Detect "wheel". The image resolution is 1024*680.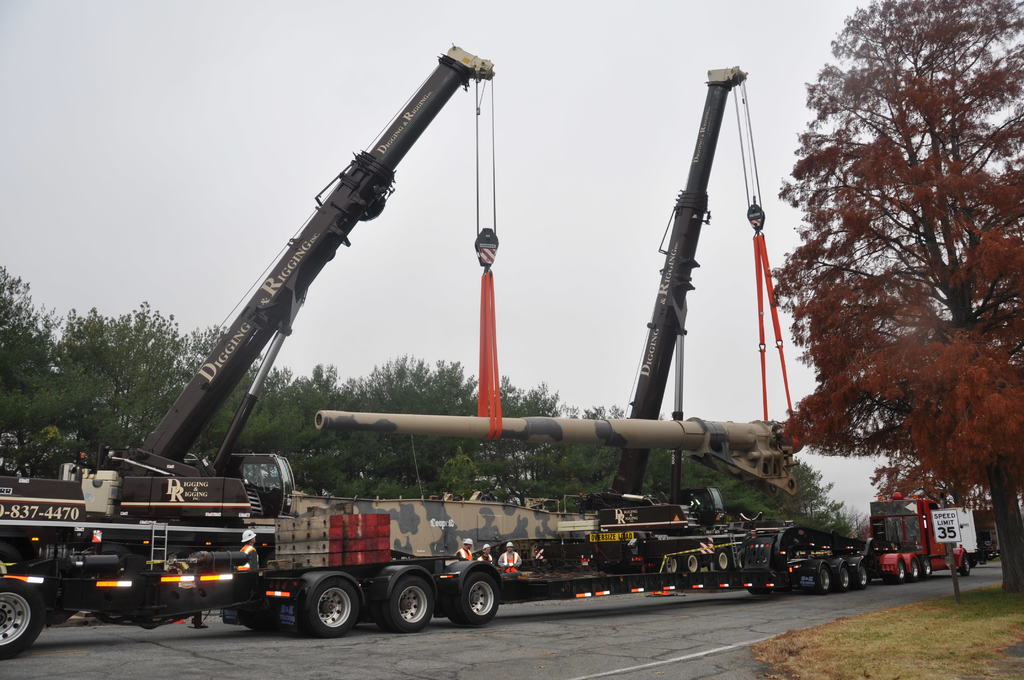
{"x1": 308, "y1": 575, "x2": 358, "y2": 635}.
